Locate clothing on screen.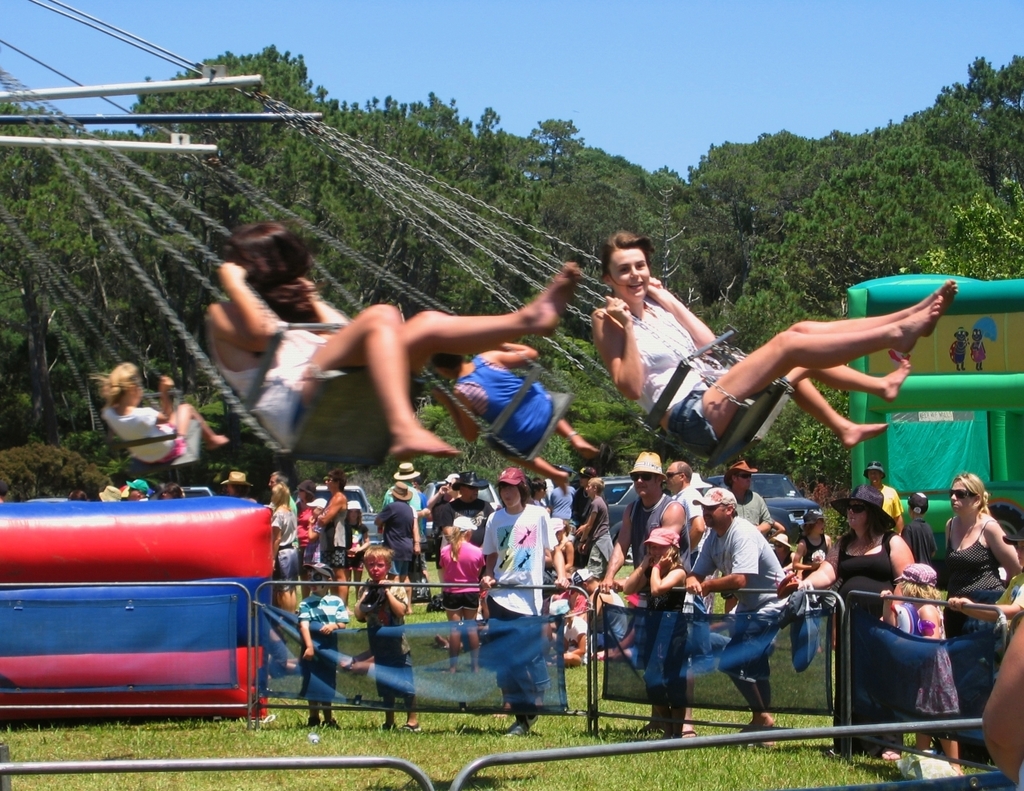
On screen at BBox(442, 541, 484, 615).
